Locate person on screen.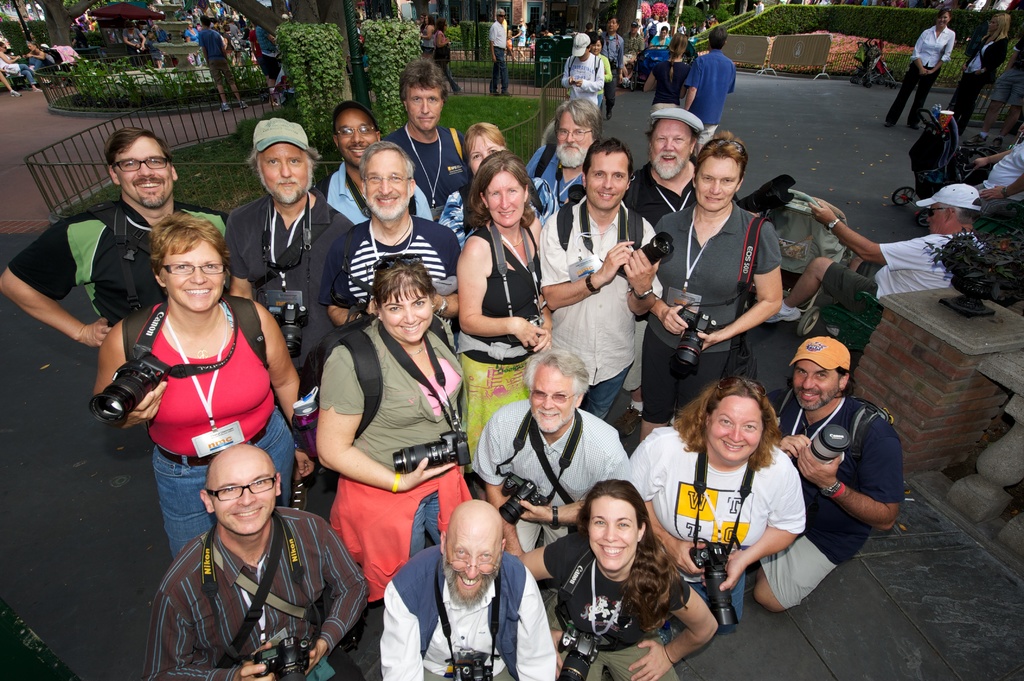
On screen at crop(488, 8, 510, 95).
